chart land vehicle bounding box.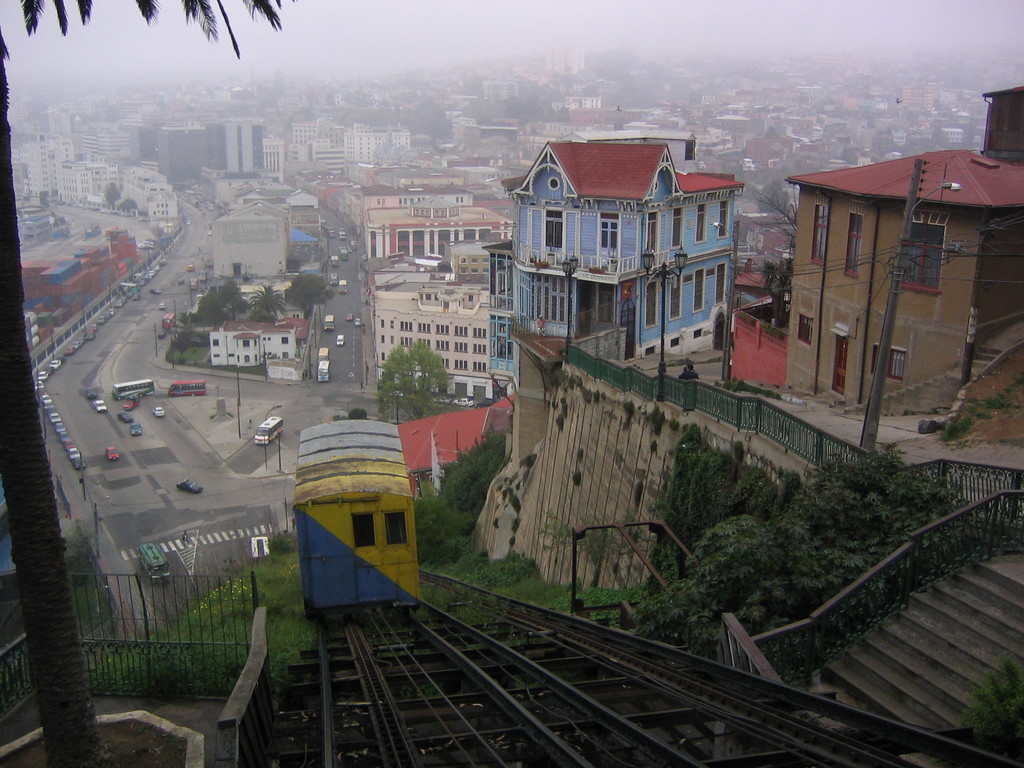
Charted: <box>108,310,109,317</box>.
